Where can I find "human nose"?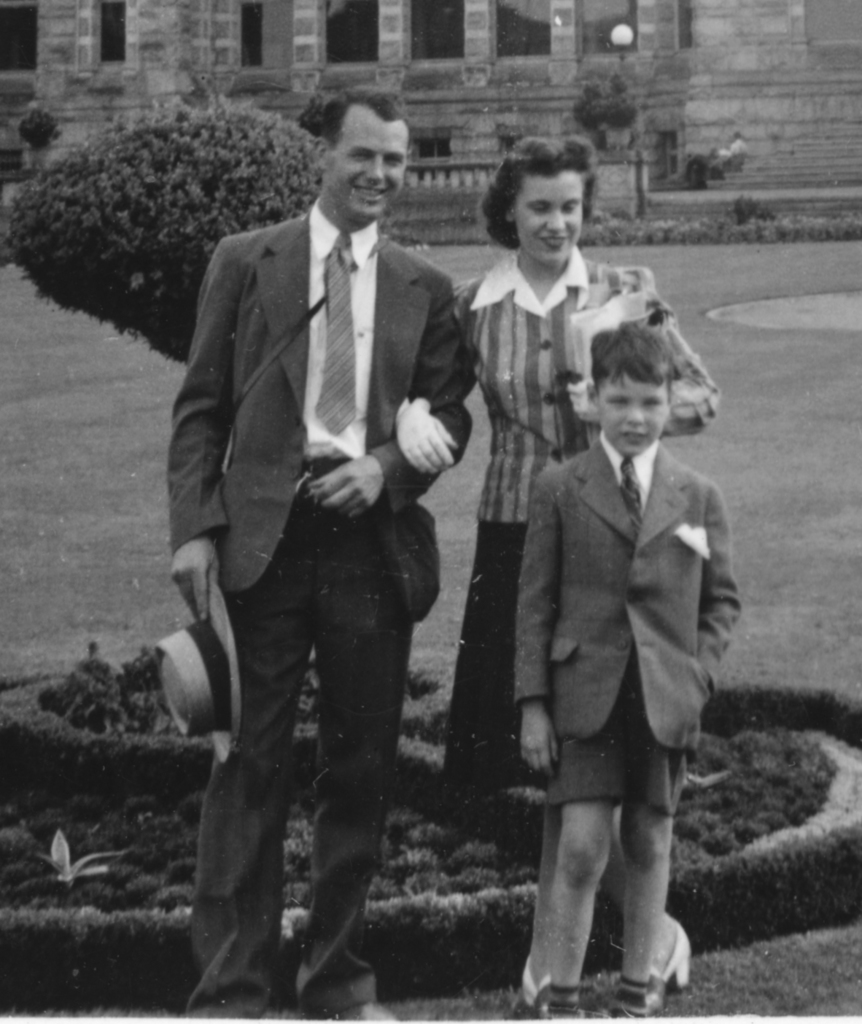
You can find it at left=544, top=210, right=570, bottom=233.
